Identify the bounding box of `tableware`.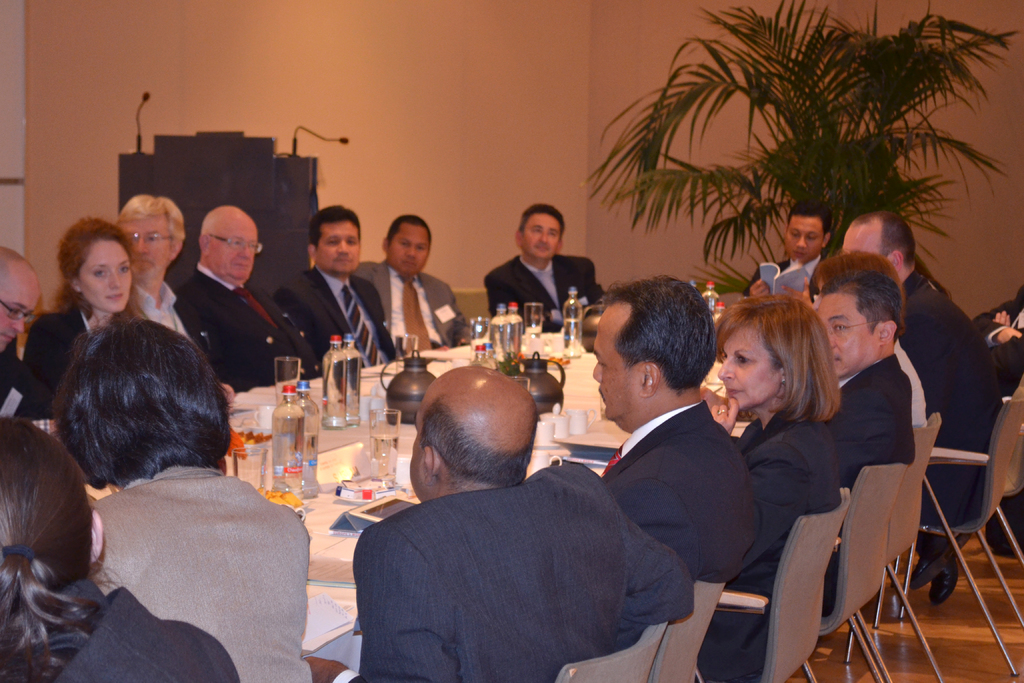
l=378, t=344, r=431, b=429.
